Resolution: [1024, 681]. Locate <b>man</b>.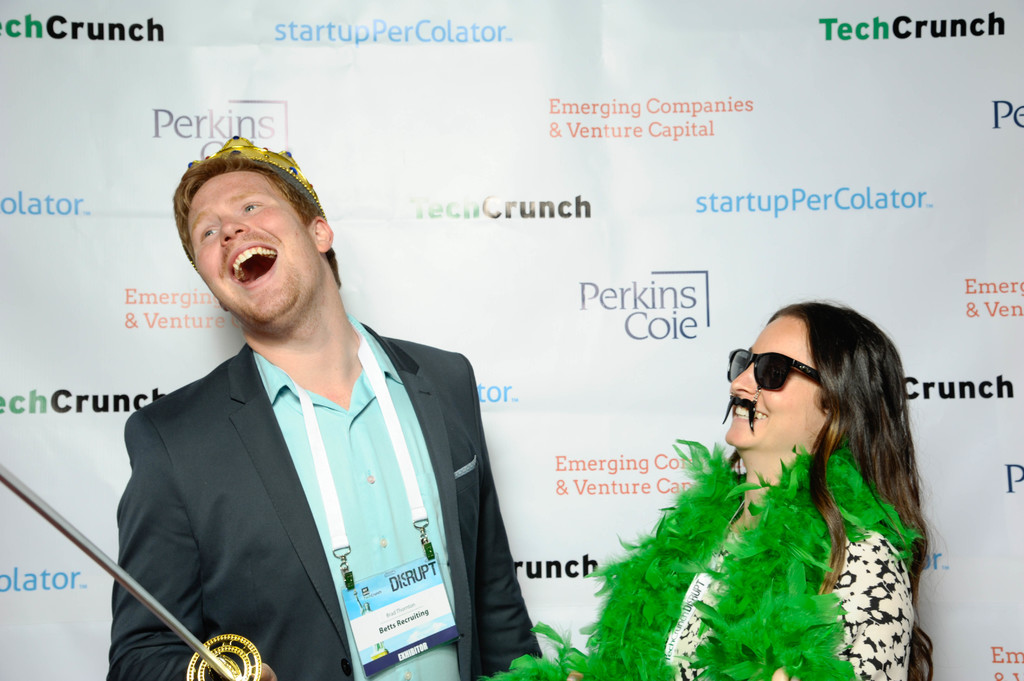
rect(96, 132, 551, 680).
